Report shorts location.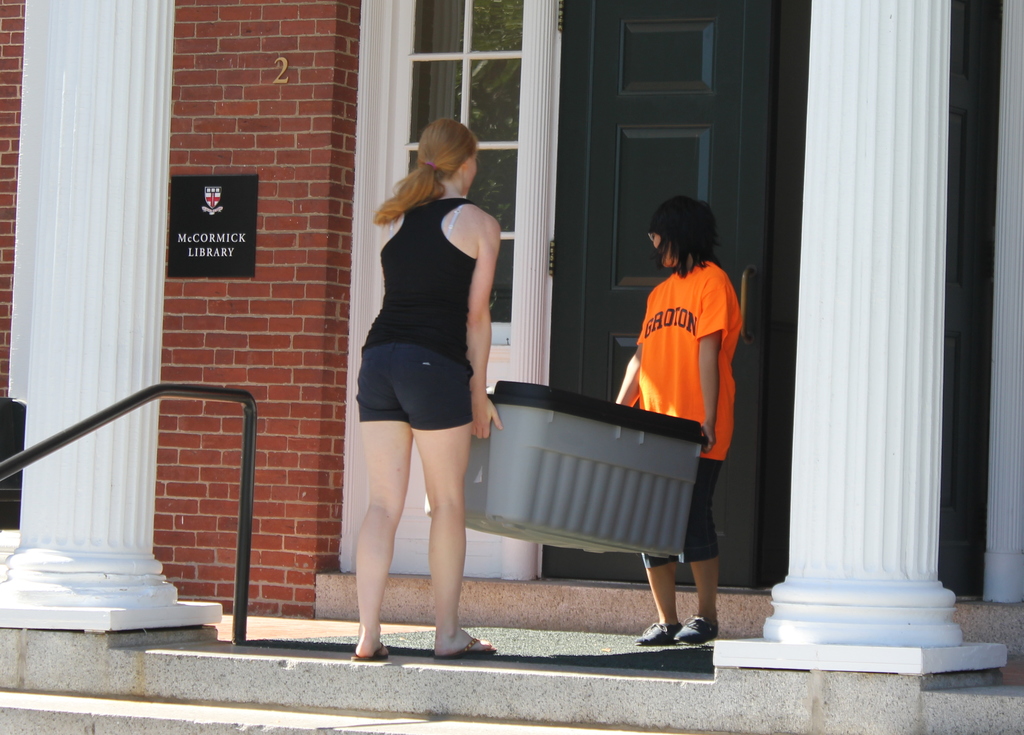
Report: l=634, t=464, r=718, b=564.
